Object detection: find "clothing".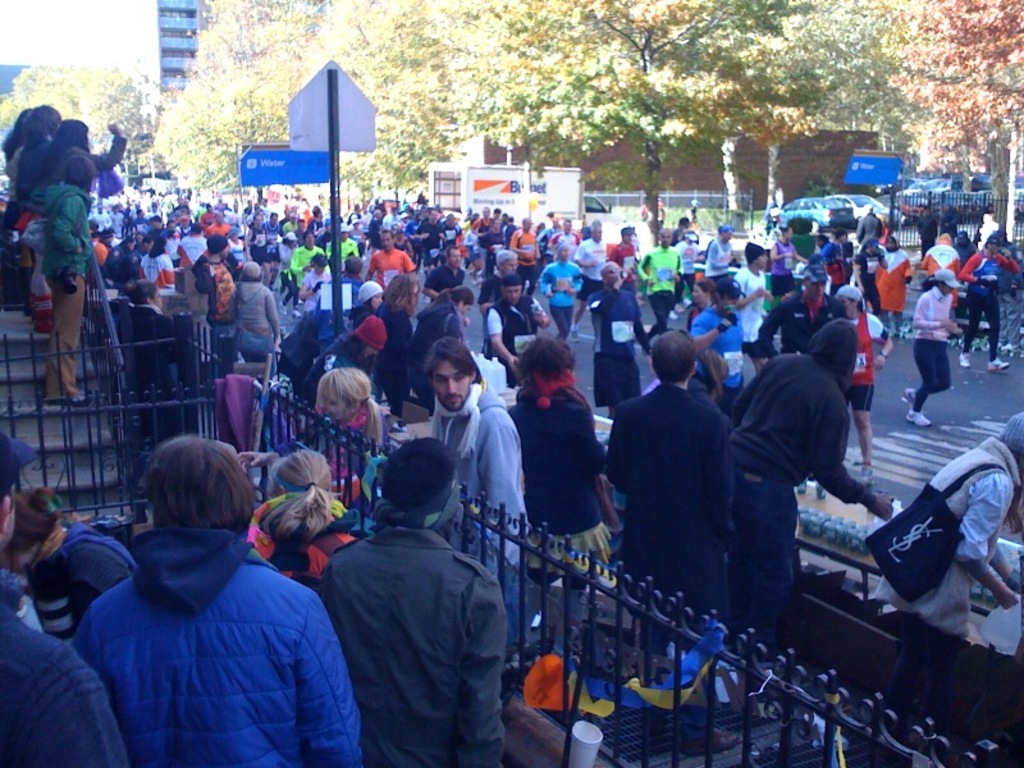
970 257 1001 326.
